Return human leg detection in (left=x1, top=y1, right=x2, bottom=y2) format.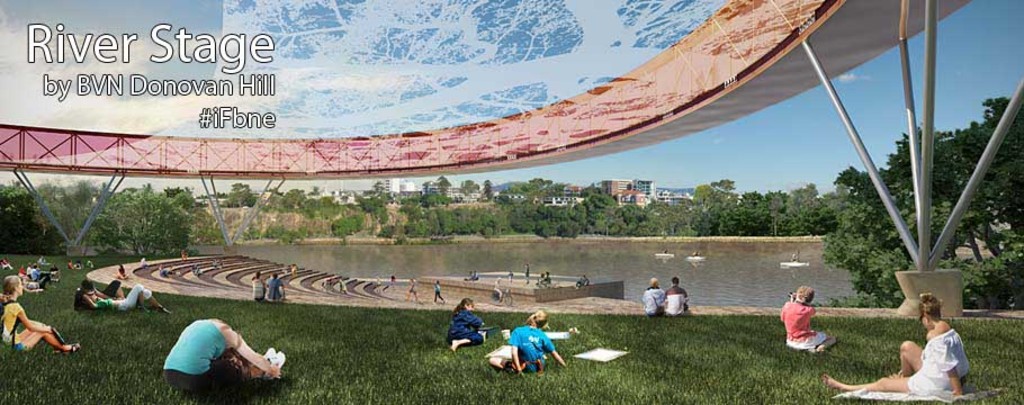
(left=25, top=331, right=81, bottom=349).
